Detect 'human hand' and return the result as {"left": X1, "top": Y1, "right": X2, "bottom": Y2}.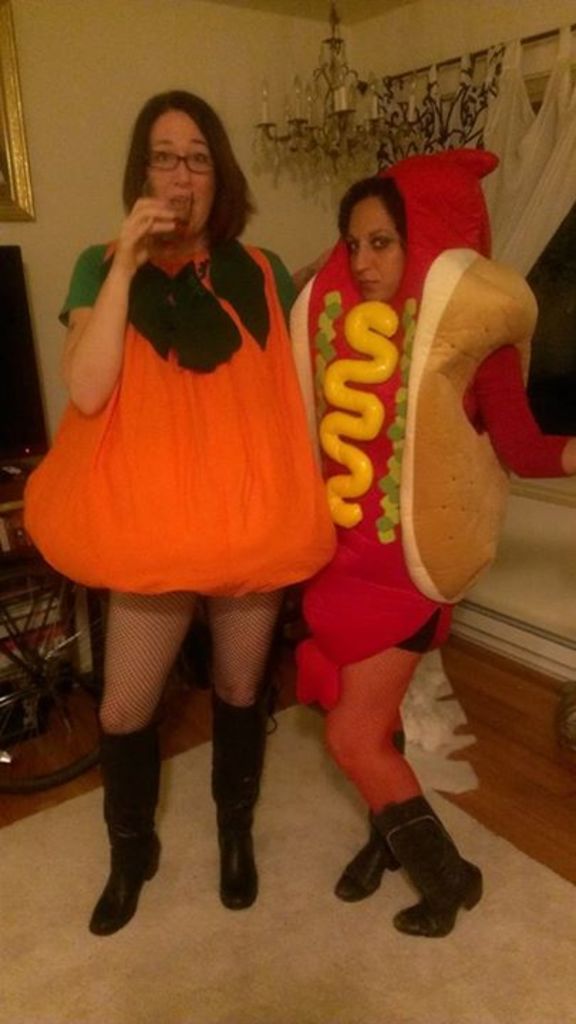
{"left": 98, "top": 183, "right": 161, "bottom": 279}.
